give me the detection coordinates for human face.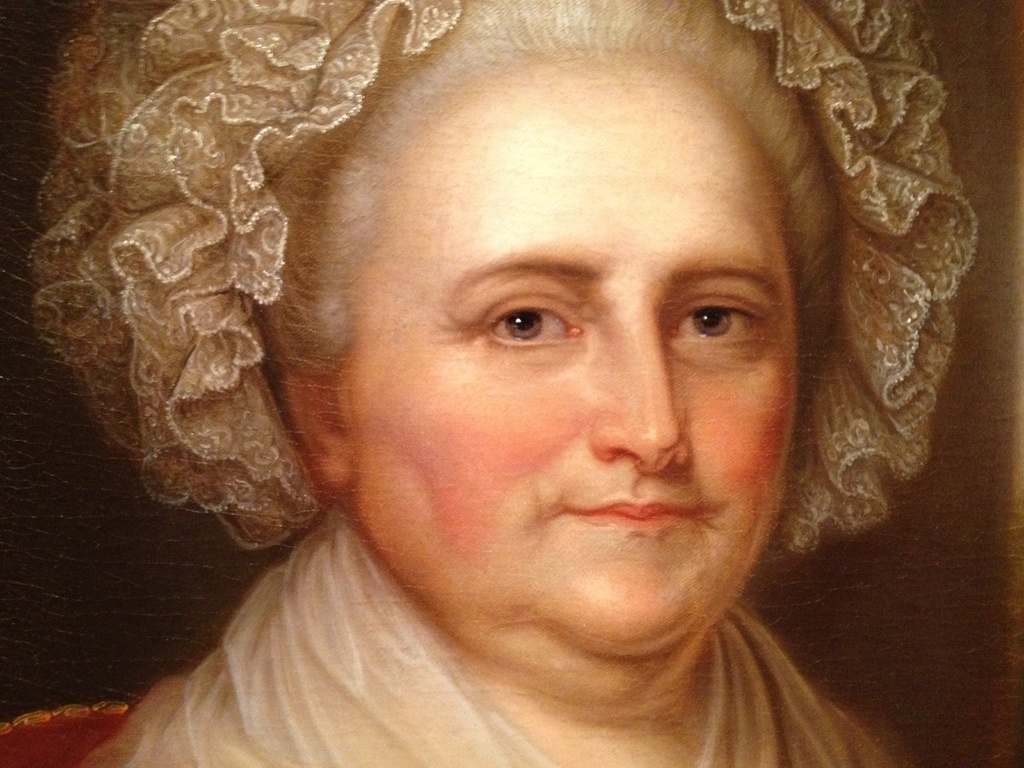
select_region(307, 56, 825, 651).
